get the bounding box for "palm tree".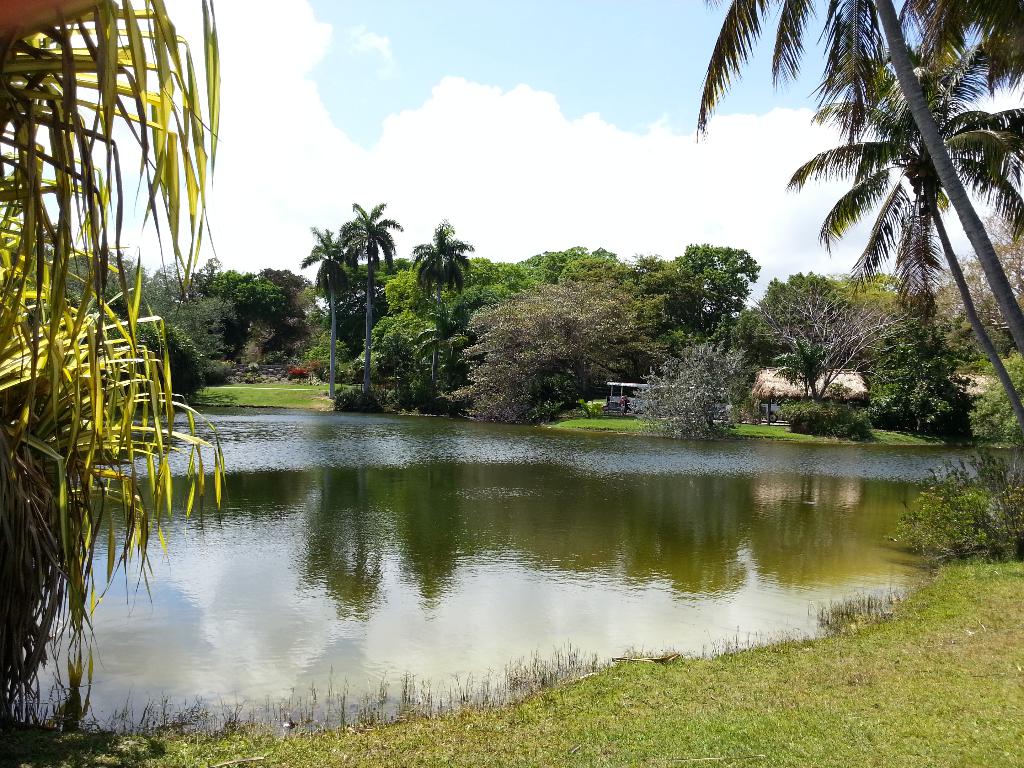
box(346, 202, 398, 400).
